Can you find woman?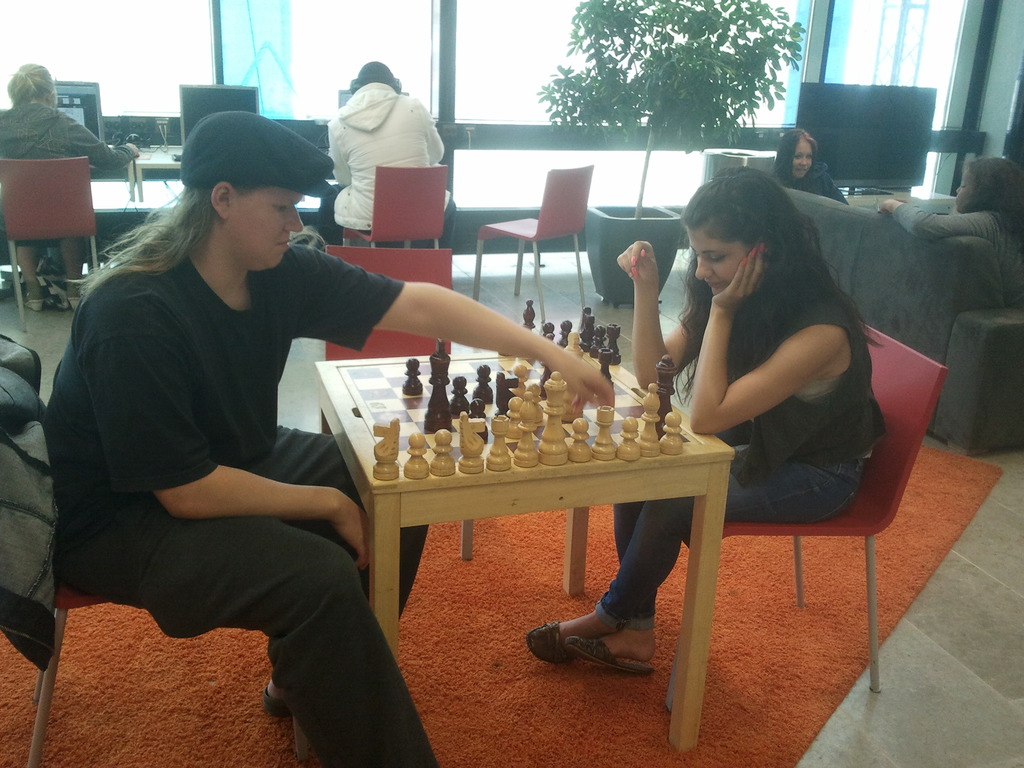
Yes, bounding box: rect(52, 109, 613, 767).
